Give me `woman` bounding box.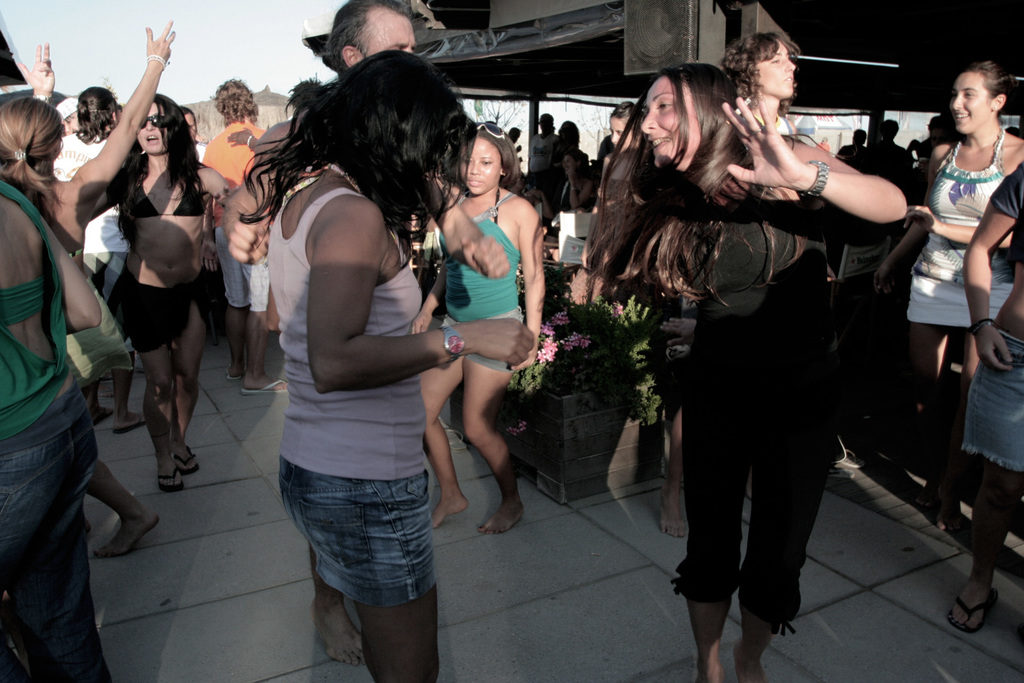
<box>241,52,483,682</box>.
